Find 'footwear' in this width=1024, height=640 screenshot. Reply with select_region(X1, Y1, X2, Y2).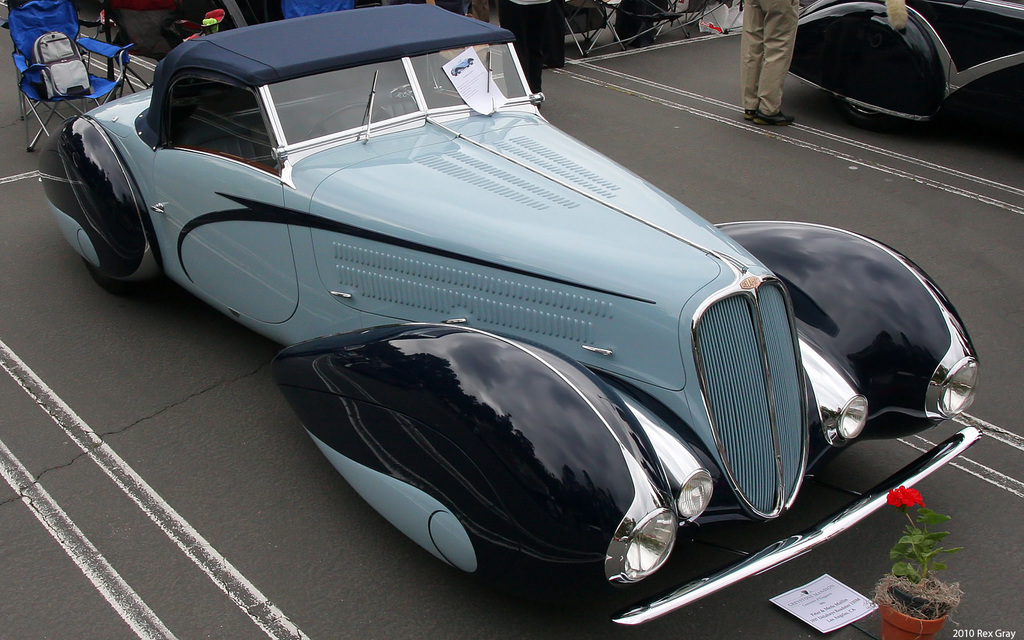
select_region(754, 113, 792, 124).
